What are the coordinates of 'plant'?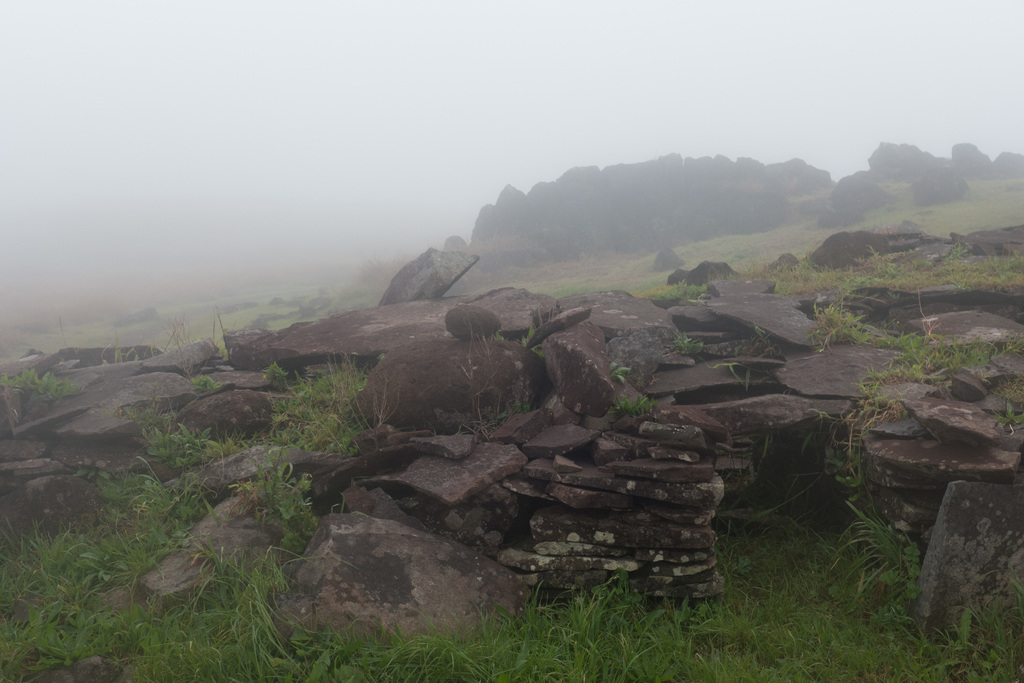
region(609, 361, 632, 385).
